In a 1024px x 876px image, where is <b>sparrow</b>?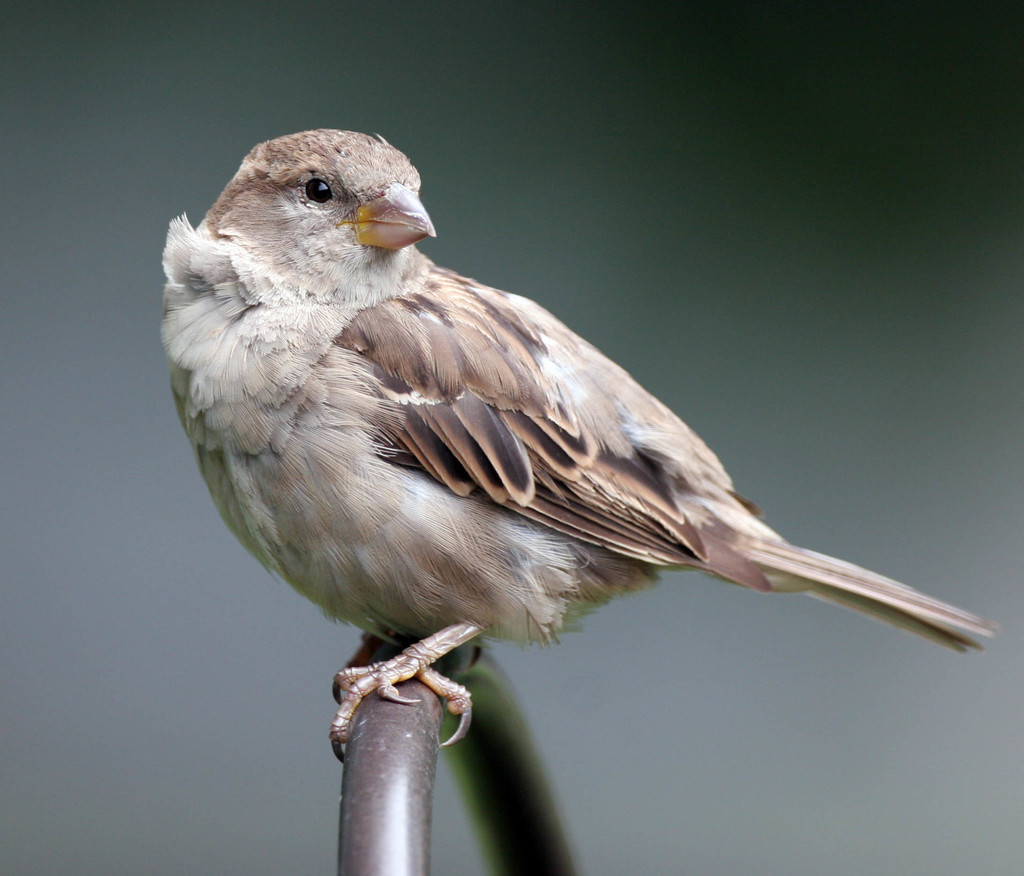
{"left": 160, "top": 128, "right": 998, "bottom": 762}.
